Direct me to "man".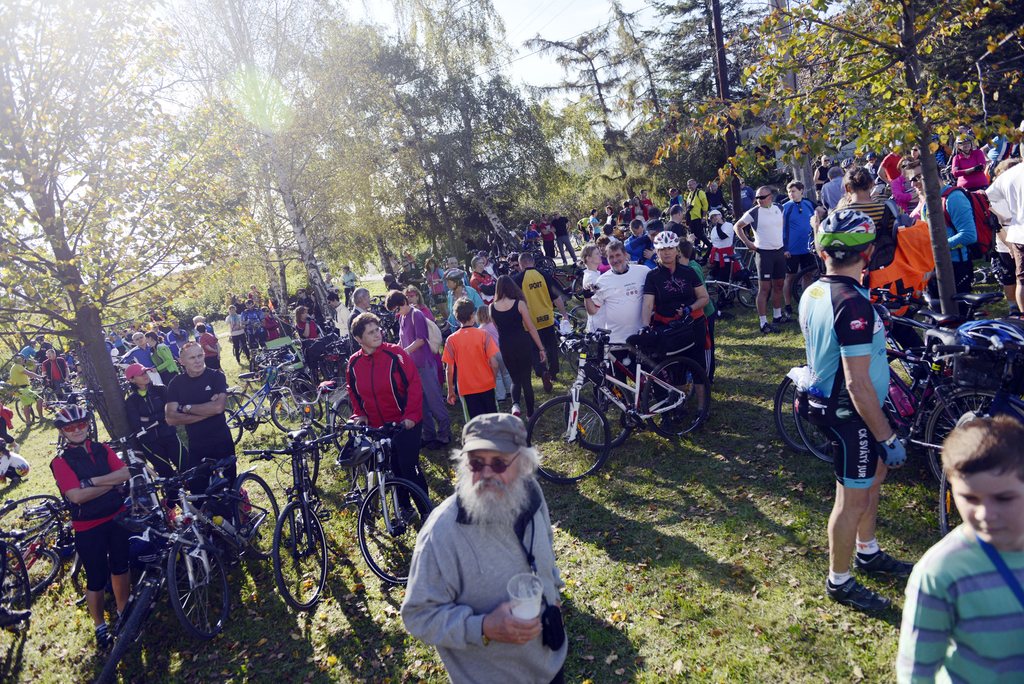
Direction: l=685, t=181, r=702, b=231.
